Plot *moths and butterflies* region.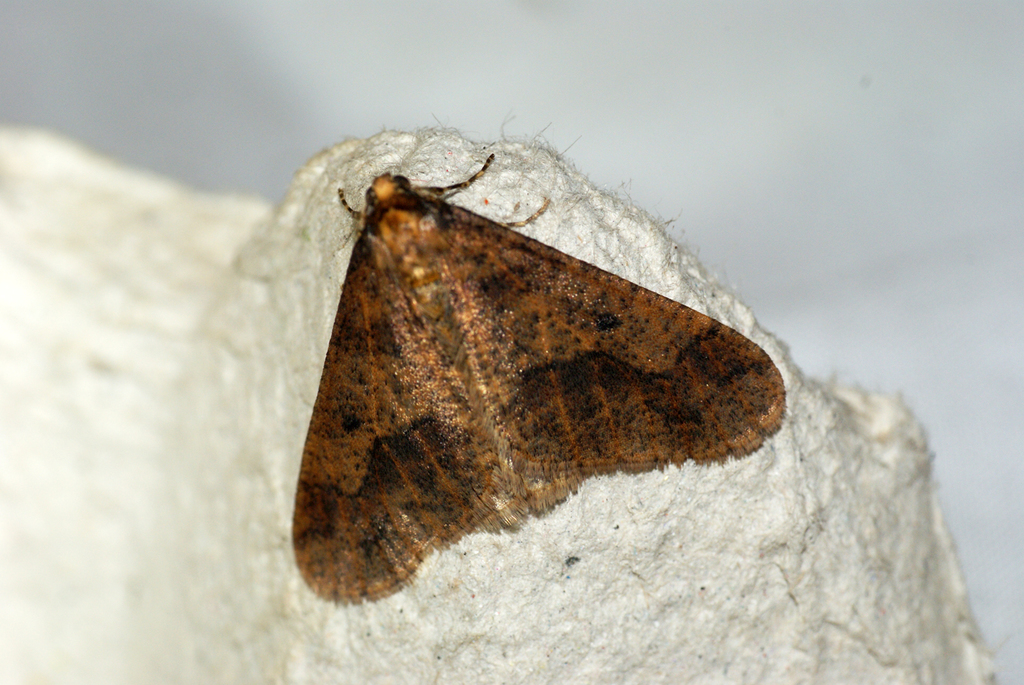
Plotted at locate(283, 149, 793, 601).
